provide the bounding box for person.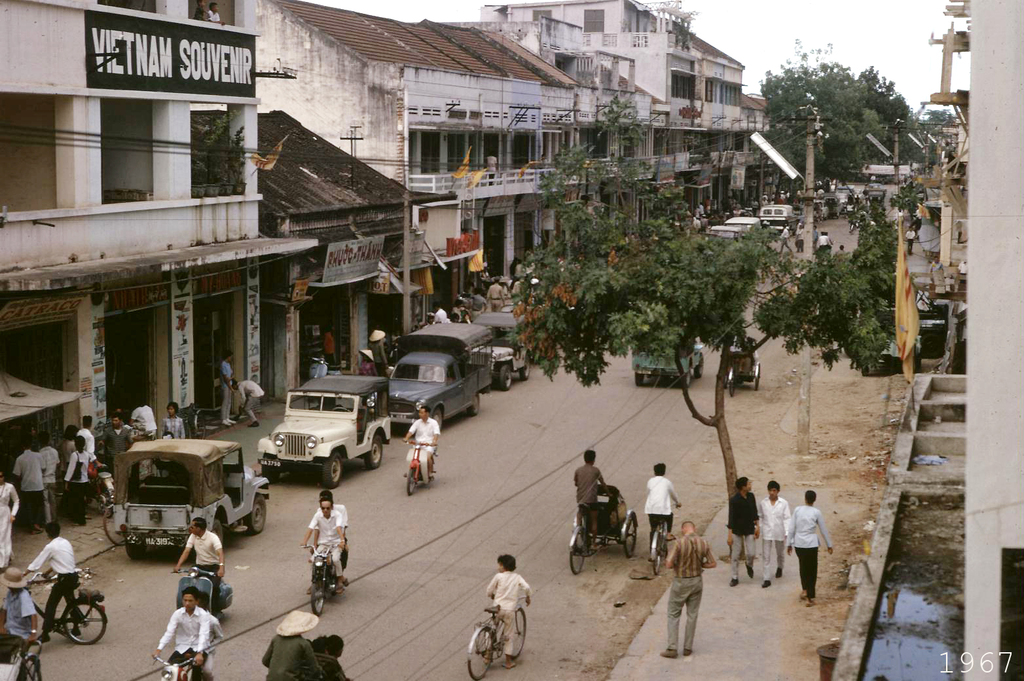
bbox=(564, 451, 608, 545).
